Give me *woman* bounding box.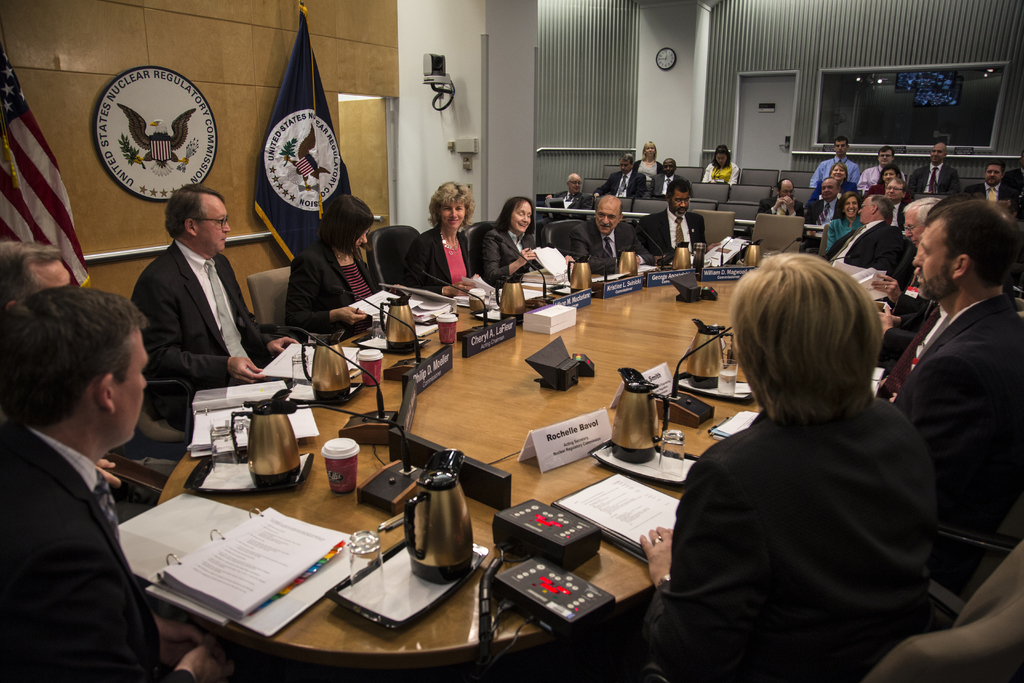
(634,139,664,181).
